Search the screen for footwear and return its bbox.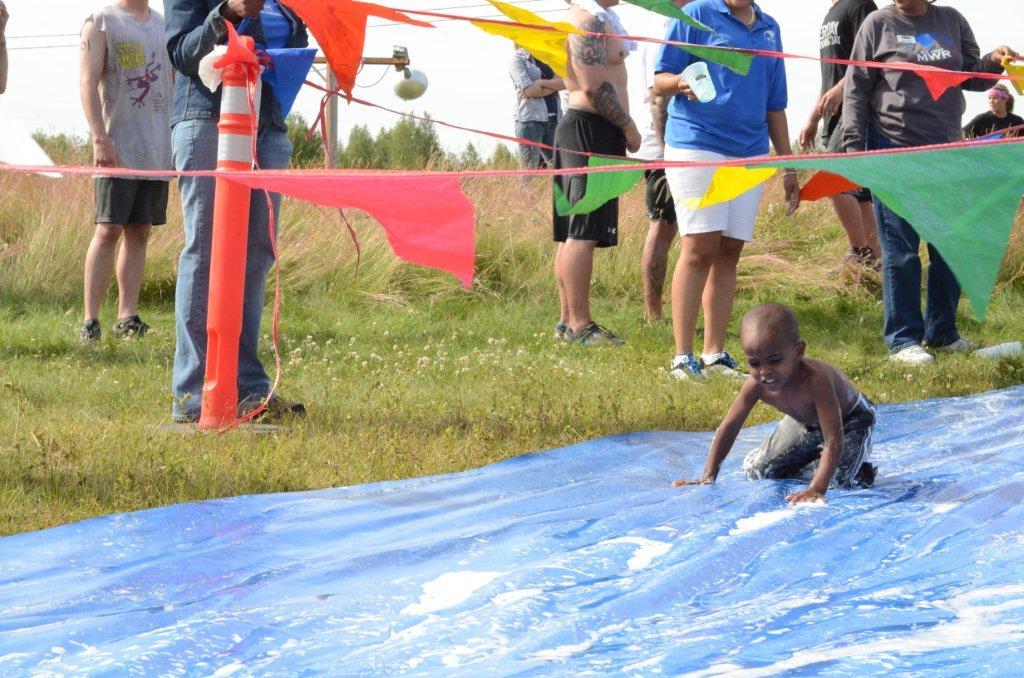
Found: select_region(237, 392, 309, 429).
